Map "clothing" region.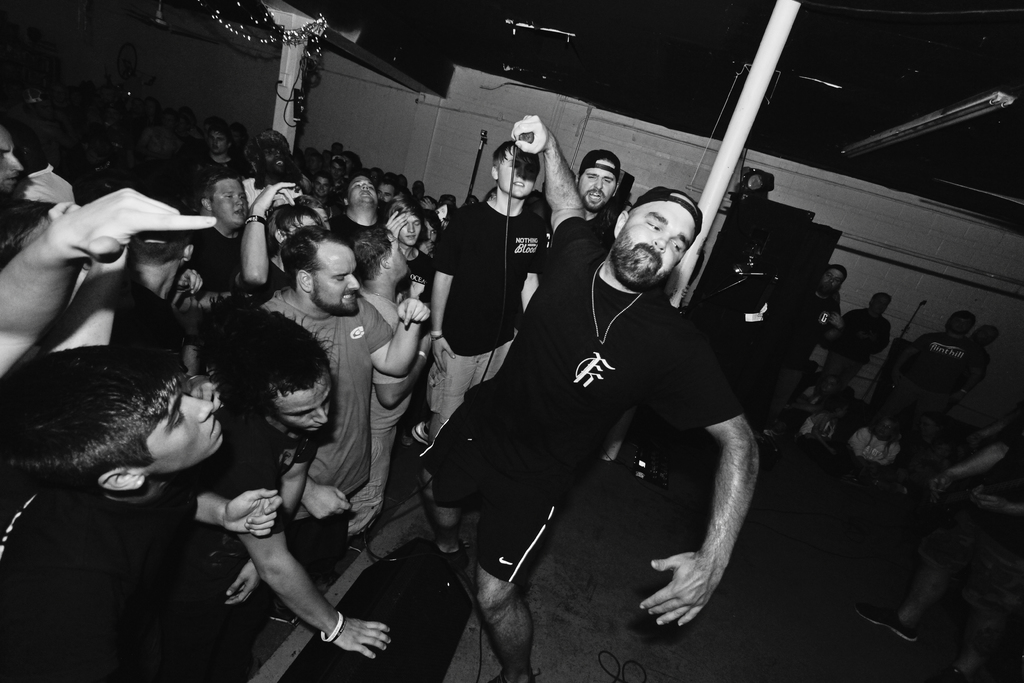
Mapped to locate(431, 202, 550, 423).
